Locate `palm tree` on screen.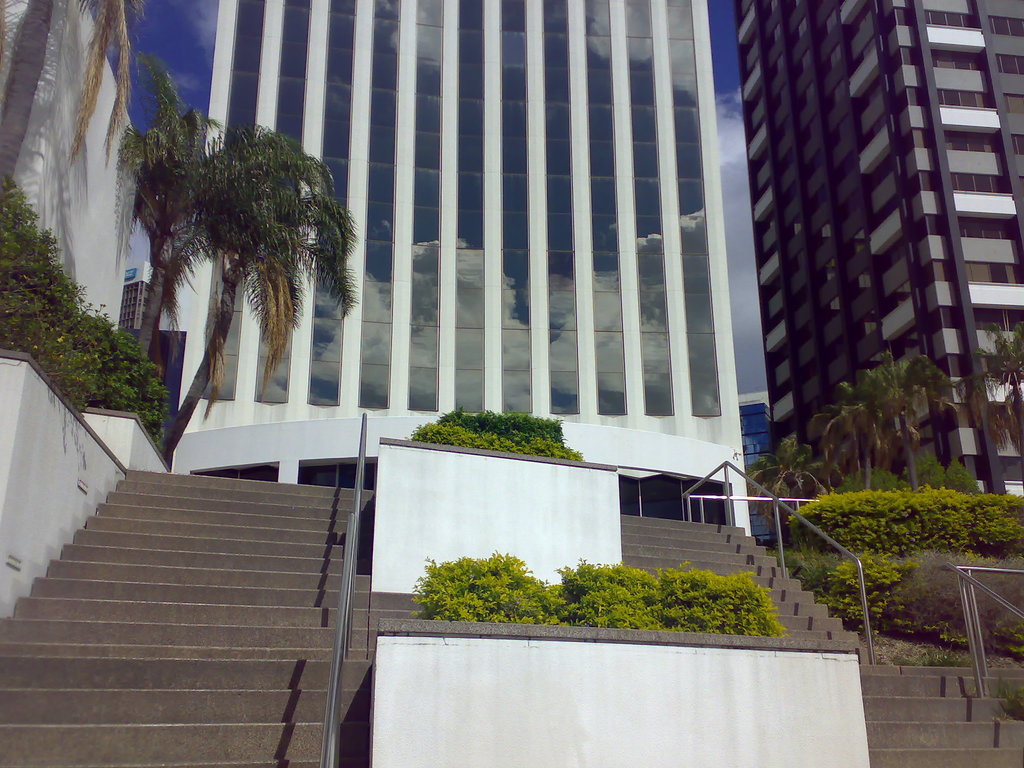
On screen at bbox=[102, 97, 353, 486].
